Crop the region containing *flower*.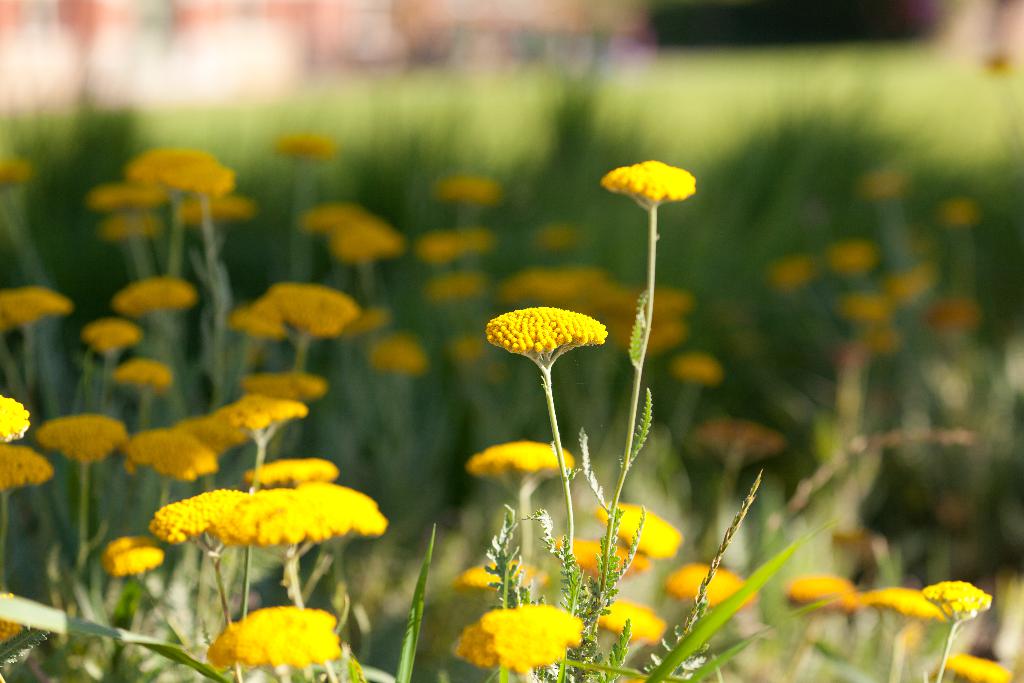
Crop region: x1=665, y1=559, x2=758, y2=613.
